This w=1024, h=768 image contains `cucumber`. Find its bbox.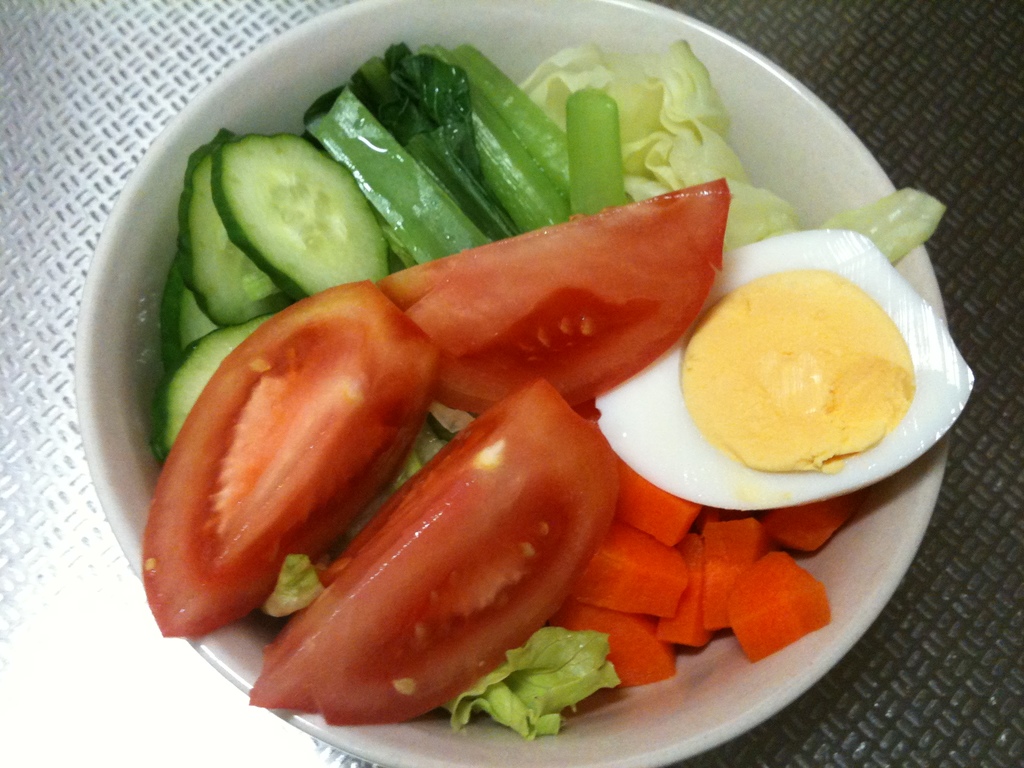
{"left": 154, "top": 308, "right": 268, "bottom": 470}.
